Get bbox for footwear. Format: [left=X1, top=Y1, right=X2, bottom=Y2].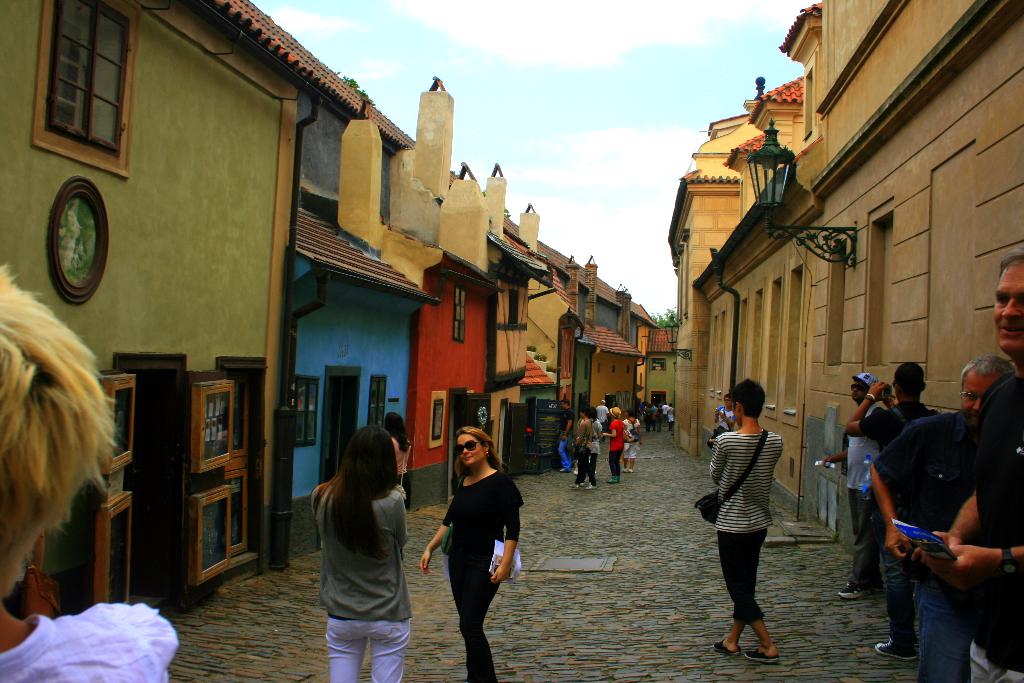
[left=584, top=482, right=599, bottom=488].
